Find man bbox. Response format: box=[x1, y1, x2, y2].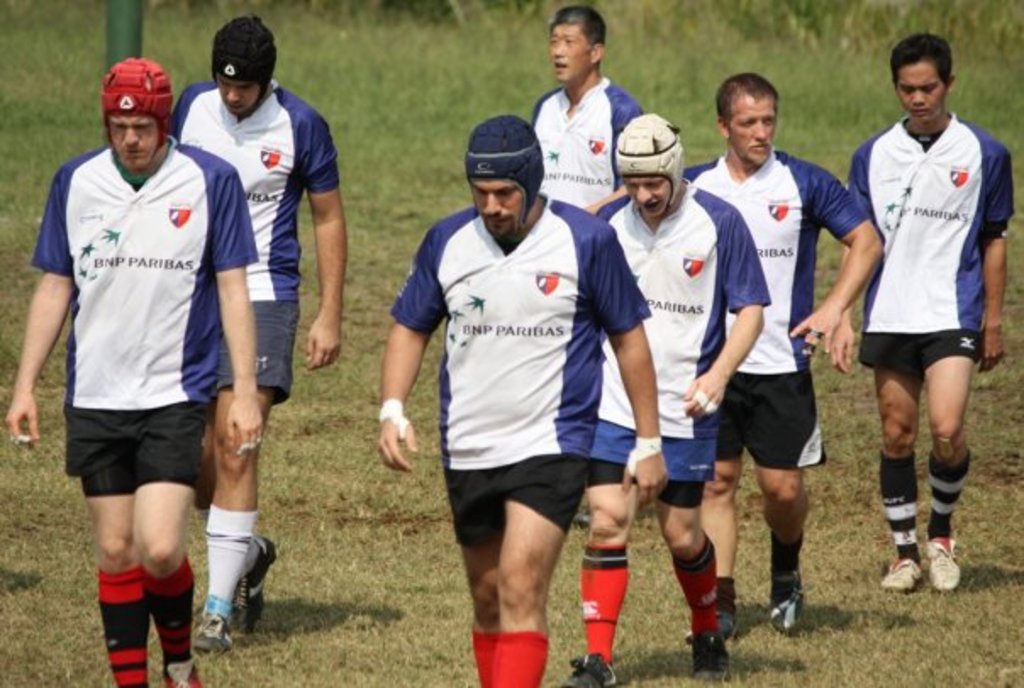
box=[373, 115, 665, 686].
